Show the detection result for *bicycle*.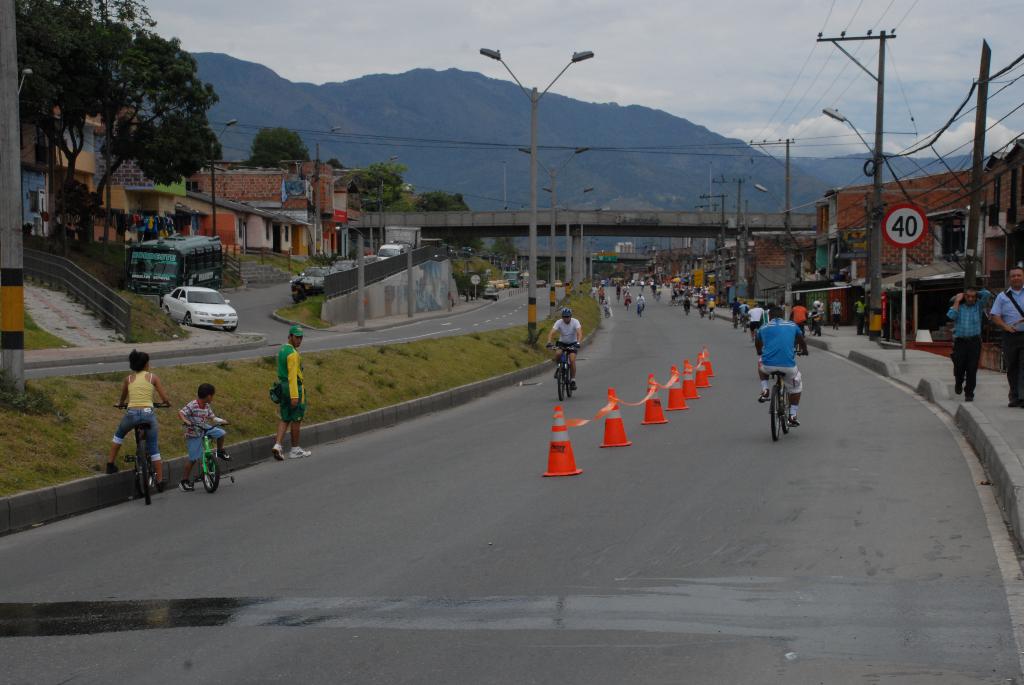
bbox=[760, 349, 808, 444].
